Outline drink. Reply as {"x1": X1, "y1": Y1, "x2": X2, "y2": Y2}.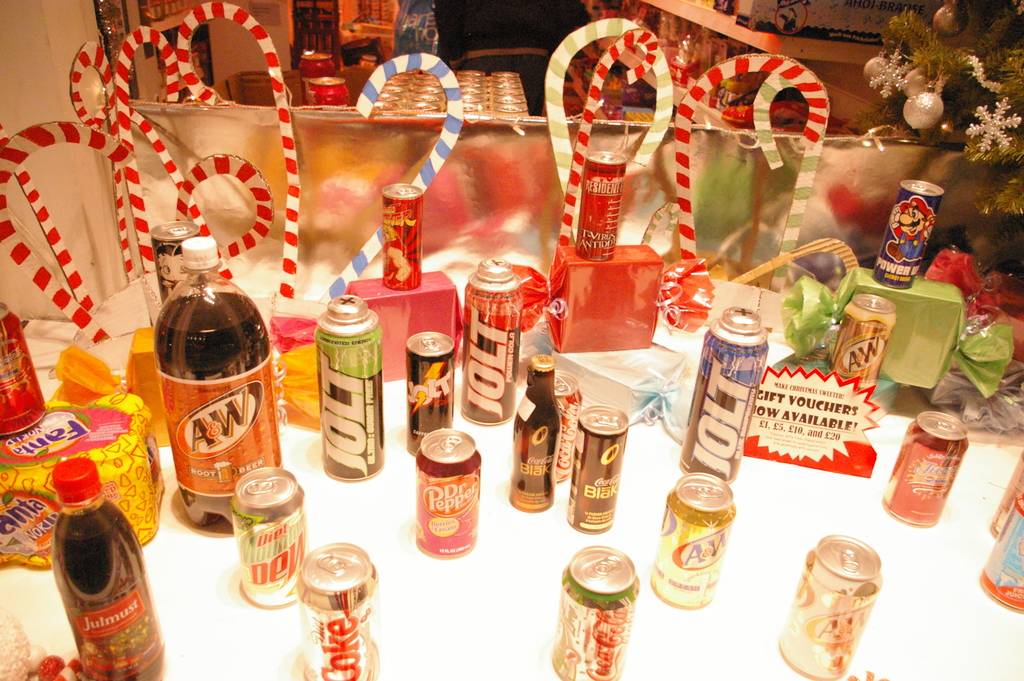
{"x1": 383, "y1": 183, "x2": 420, "y2": 290}.
